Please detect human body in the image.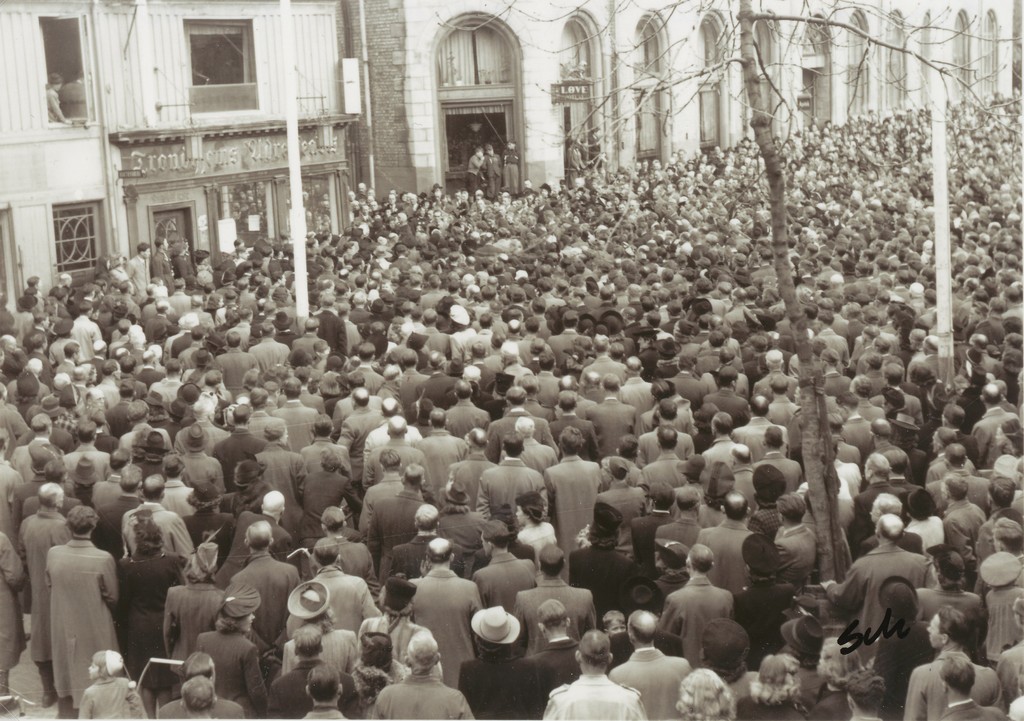
box=[0, 113, 1023, 720].
